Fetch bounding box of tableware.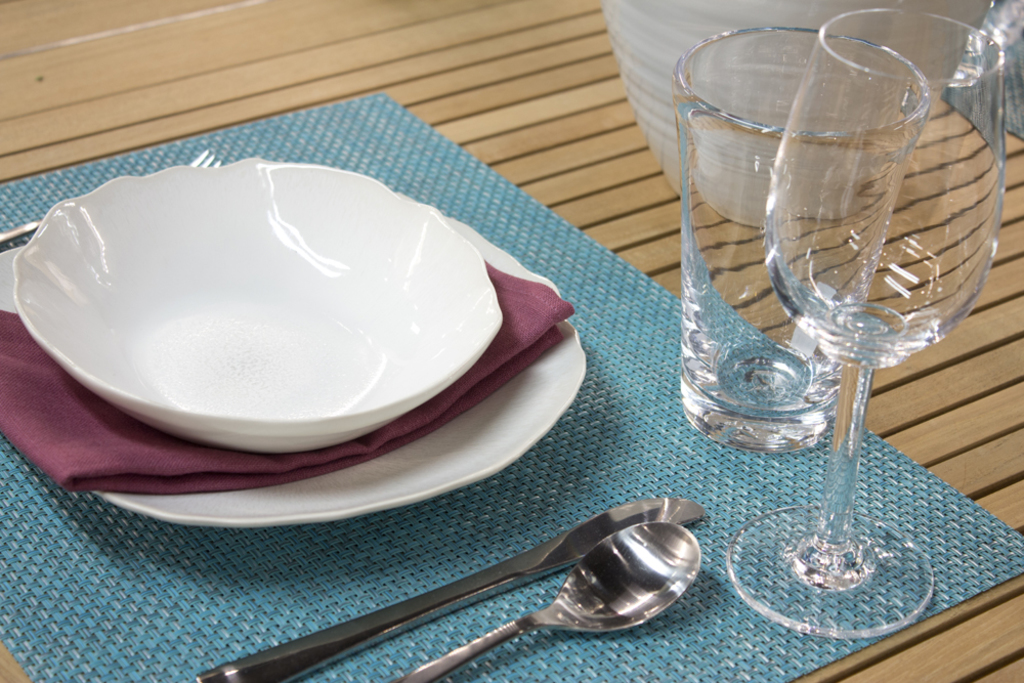
Bbox: BBox(675, 28, 932, 453).
